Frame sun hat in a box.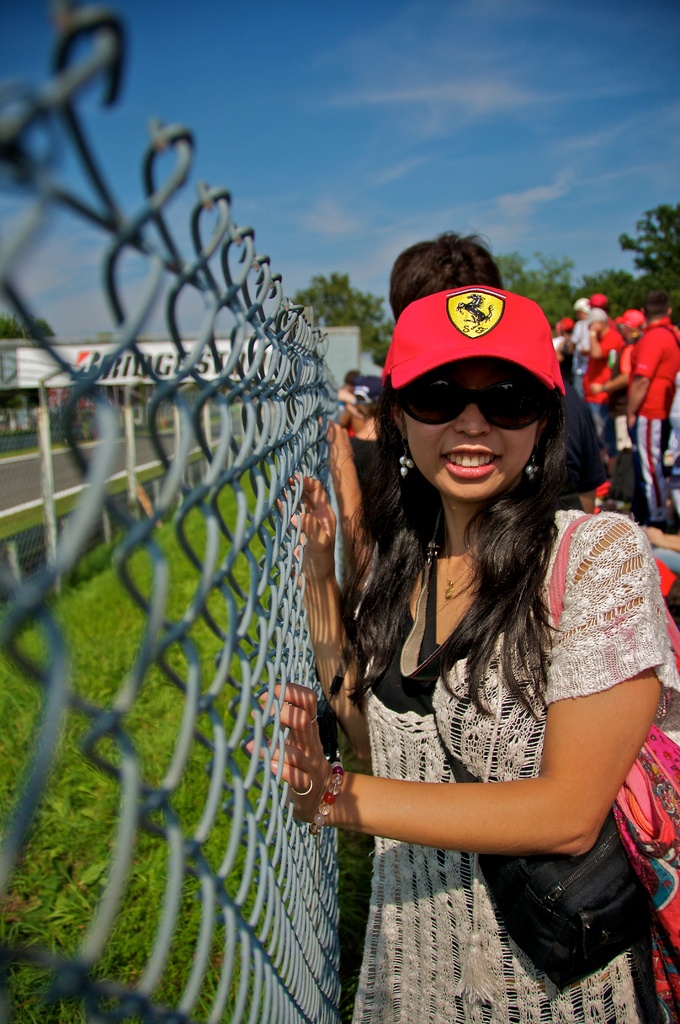
588, 287, 609, 308.
